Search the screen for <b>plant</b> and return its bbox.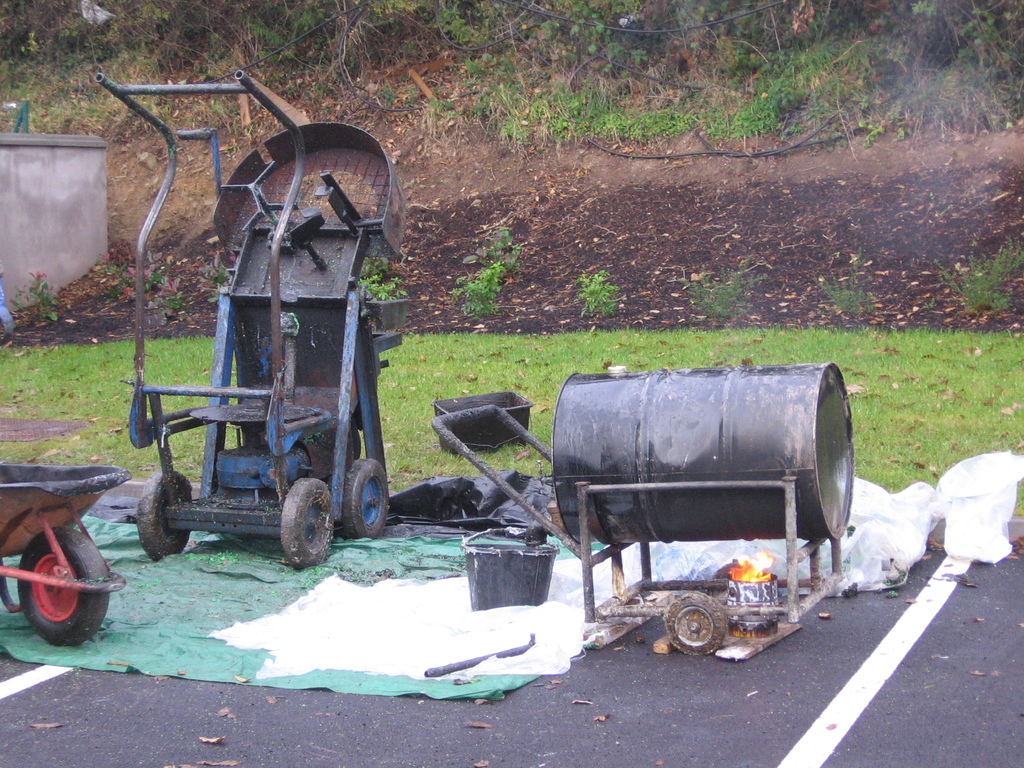
Found: <region>207, 261, 232, 292</region>.
